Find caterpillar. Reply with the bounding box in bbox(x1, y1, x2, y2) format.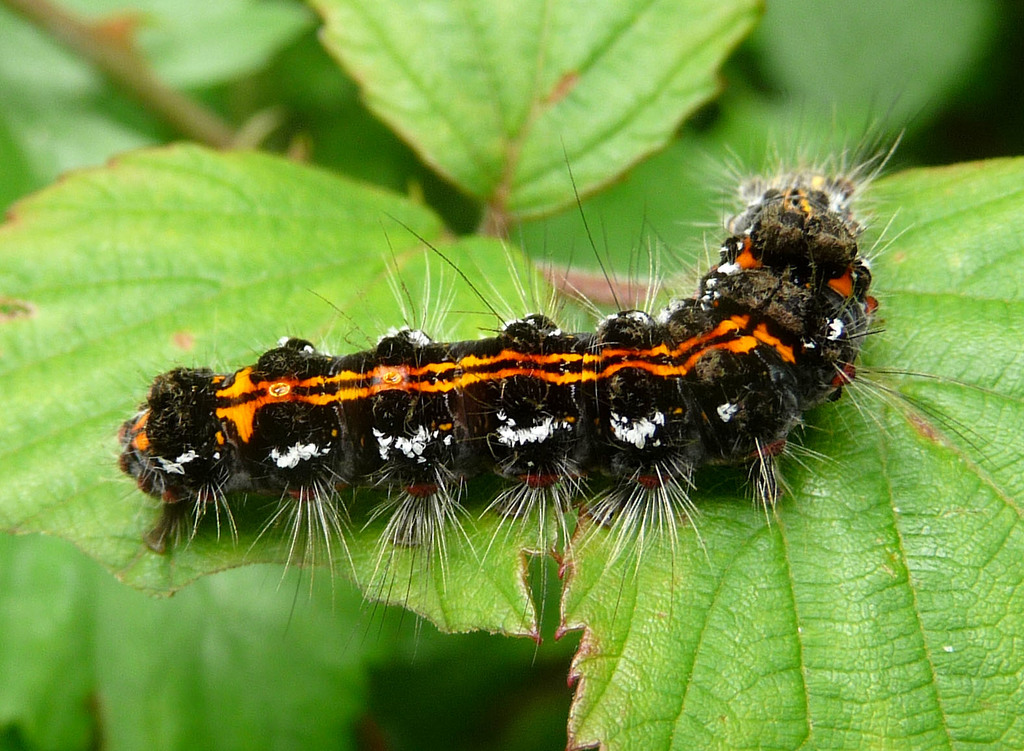
bbox(113, 66, 1000, 659).
